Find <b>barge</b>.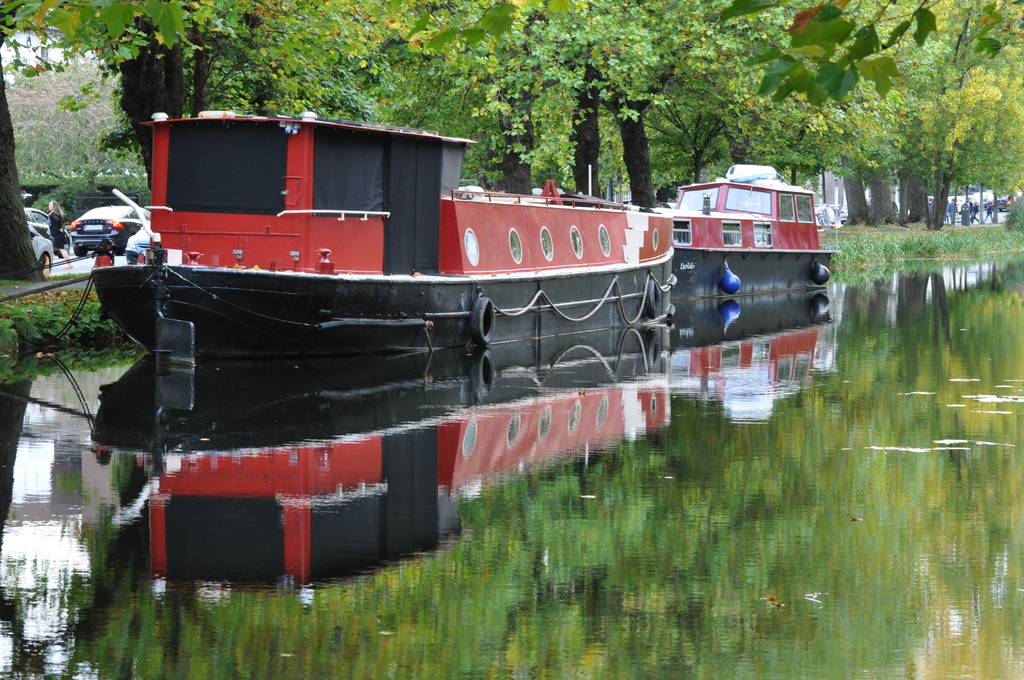
(x1=558, y1=168, x2=842, y2=301).
